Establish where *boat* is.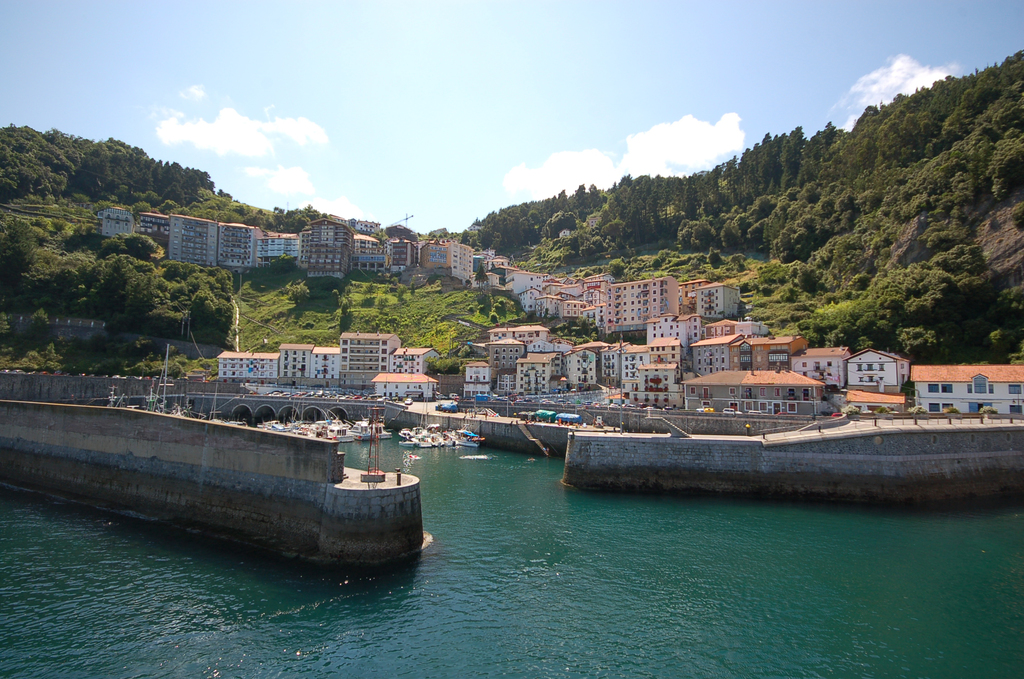
Established at x1=351 y1=416 x2=371 y2=438.
